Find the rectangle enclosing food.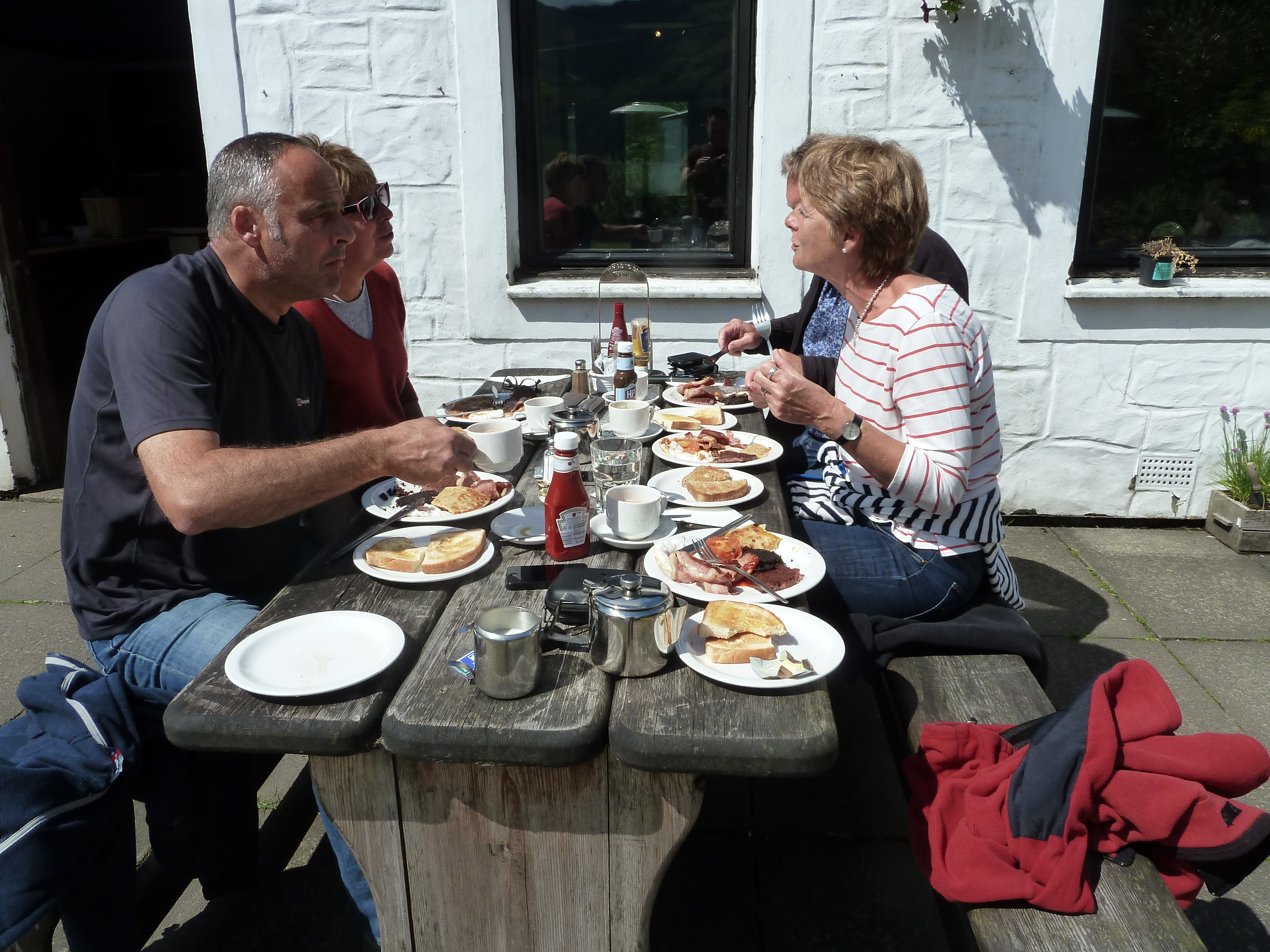
<bbox>221, 193, 258, 215</bbox>.
